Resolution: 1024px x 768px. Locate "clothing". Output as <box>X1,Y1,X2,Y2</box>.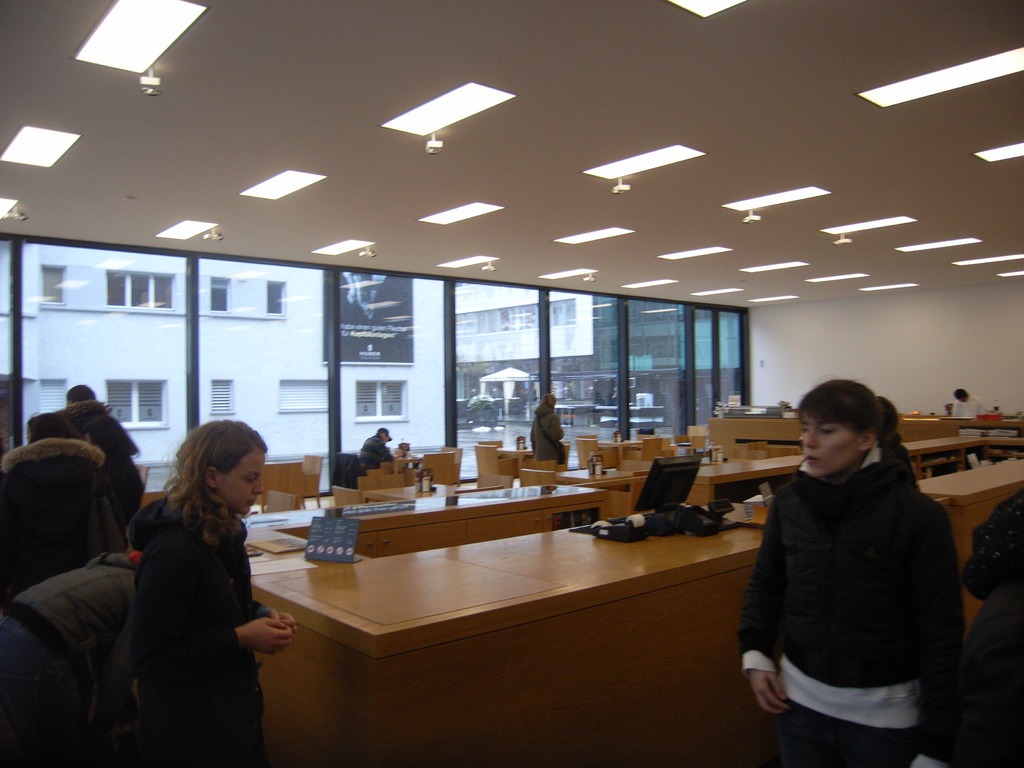
<box>738,431,973,646</box>.
